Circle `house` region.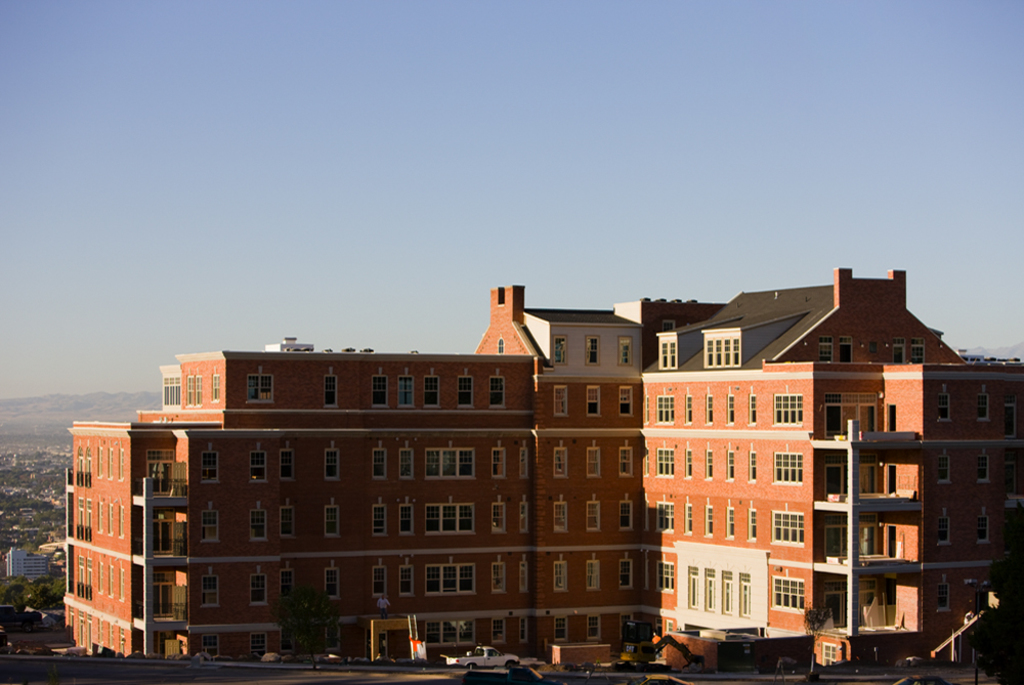
Region: <bbox>50, 423, 199, 669</bbox>.
